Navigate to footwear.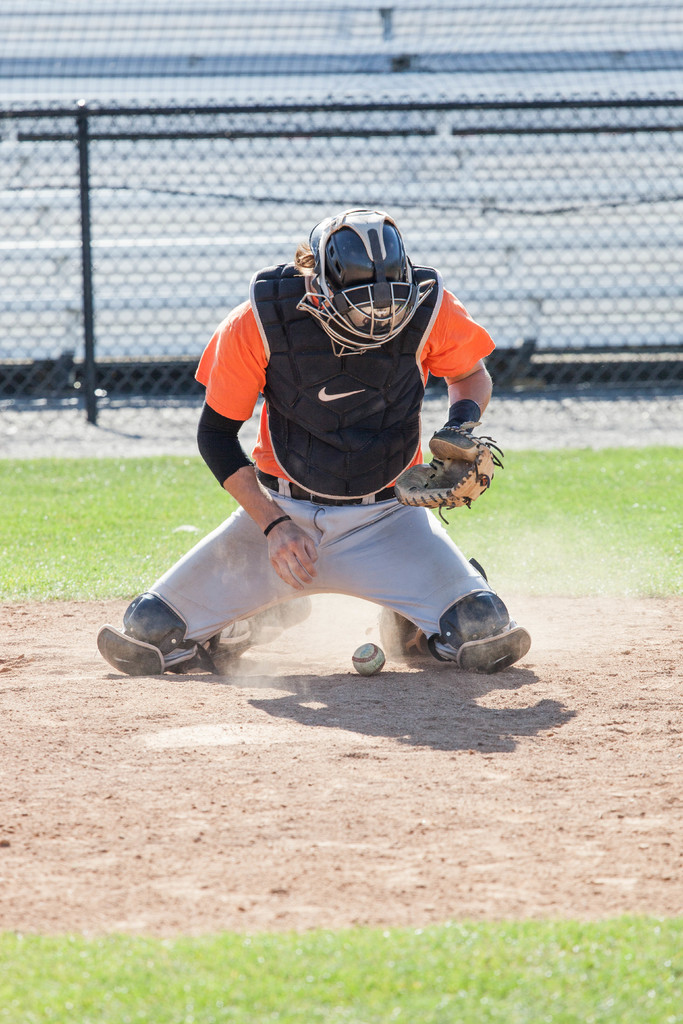
Navigation target: [left=369, top=604, right=406, bottom=653].
